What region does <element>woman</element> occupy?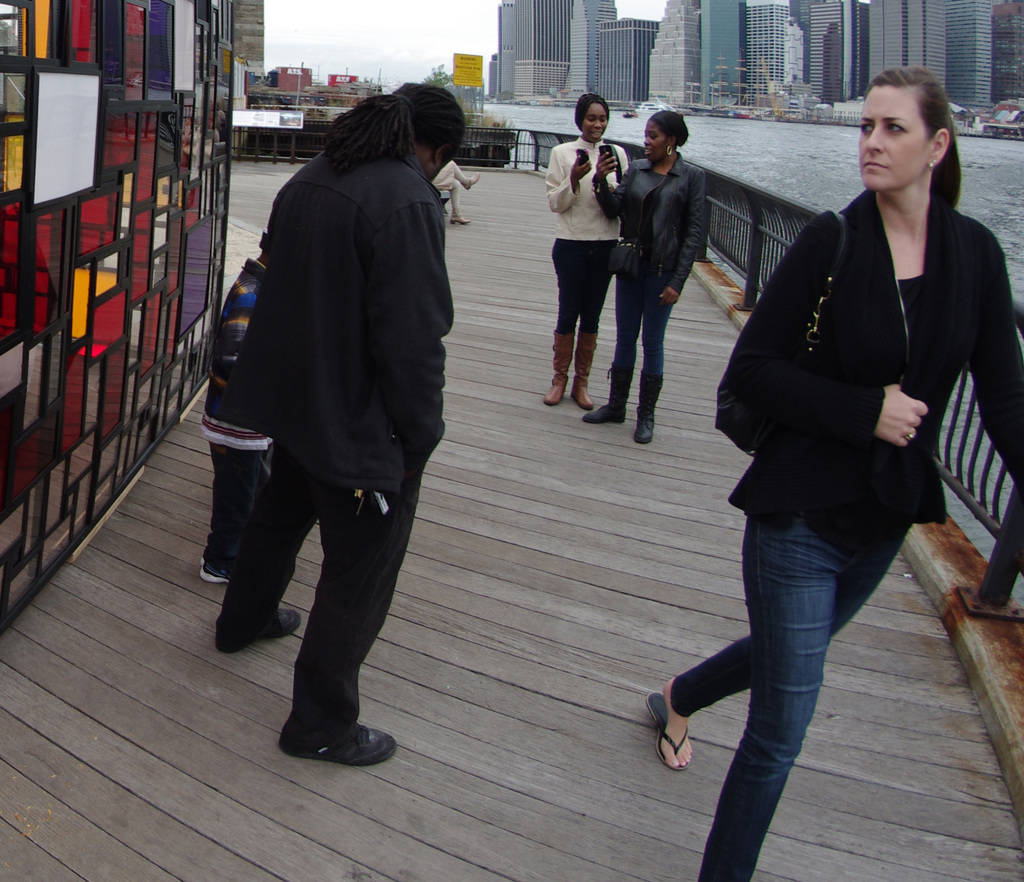
[x1=586, y1=100, x2=712, y2=455].
